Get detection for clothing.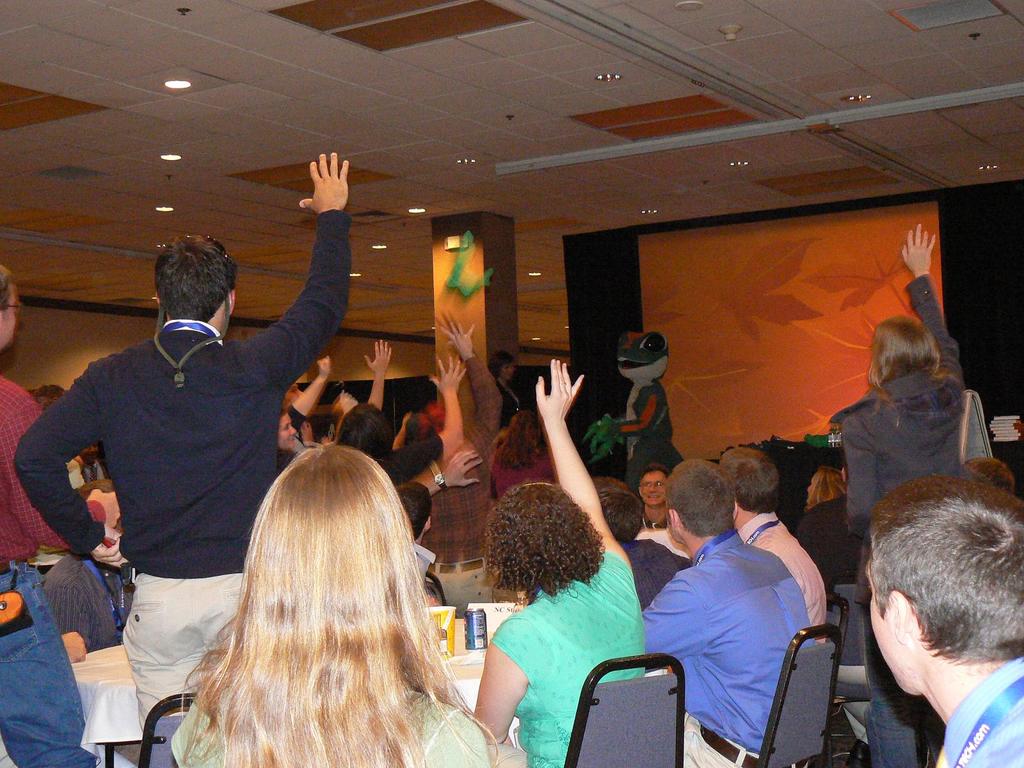
Detection: 842,278,972,767.
